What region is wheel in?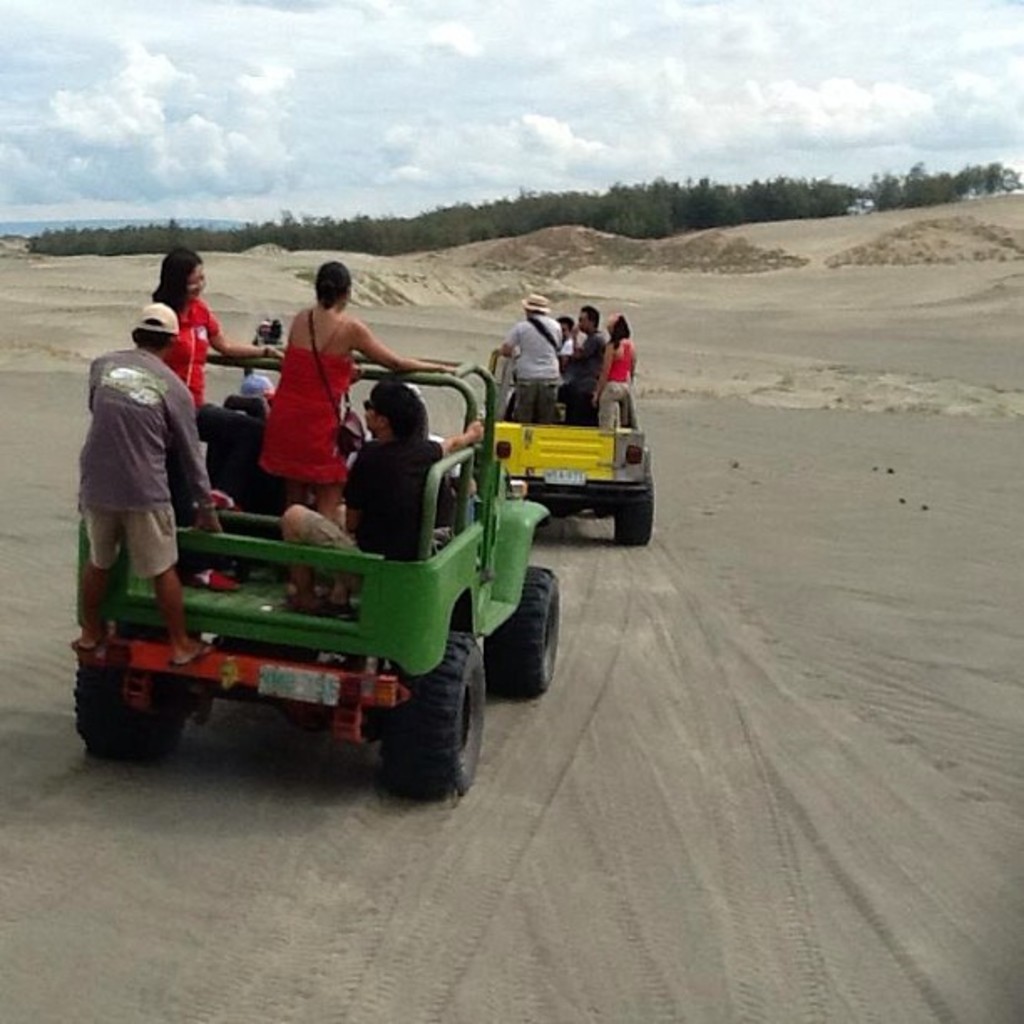
(358,616,479,793).
